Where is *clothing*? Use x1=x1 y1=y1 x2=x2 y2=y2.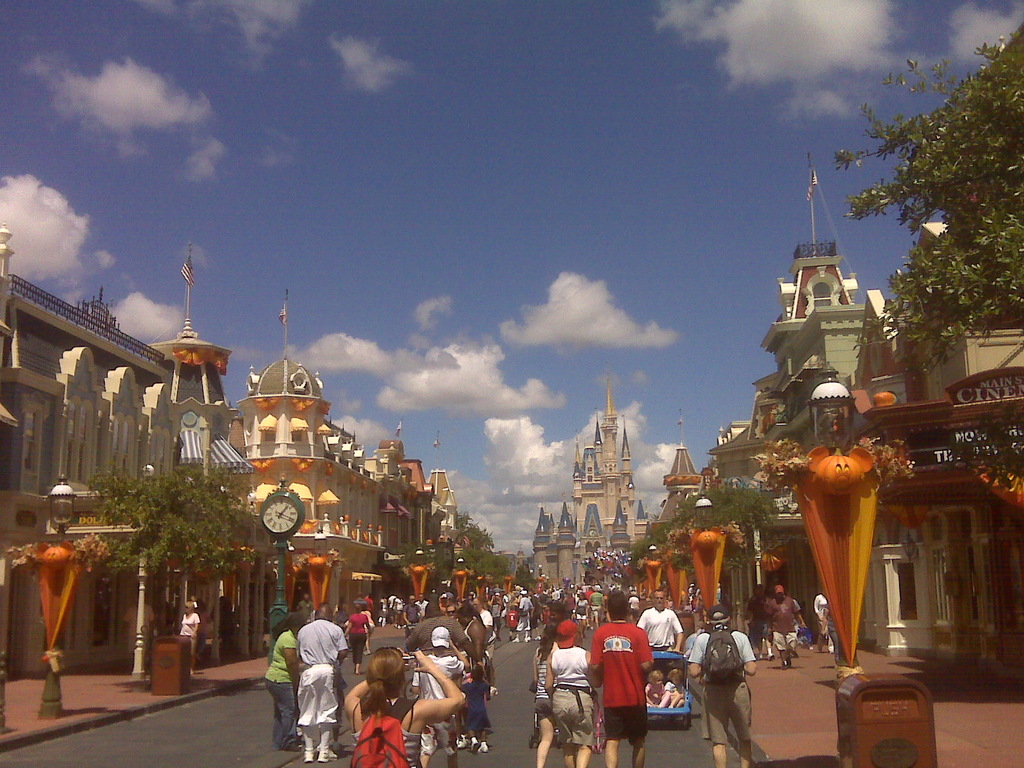
x1=402 y1=610 x2=468 y2=658.
